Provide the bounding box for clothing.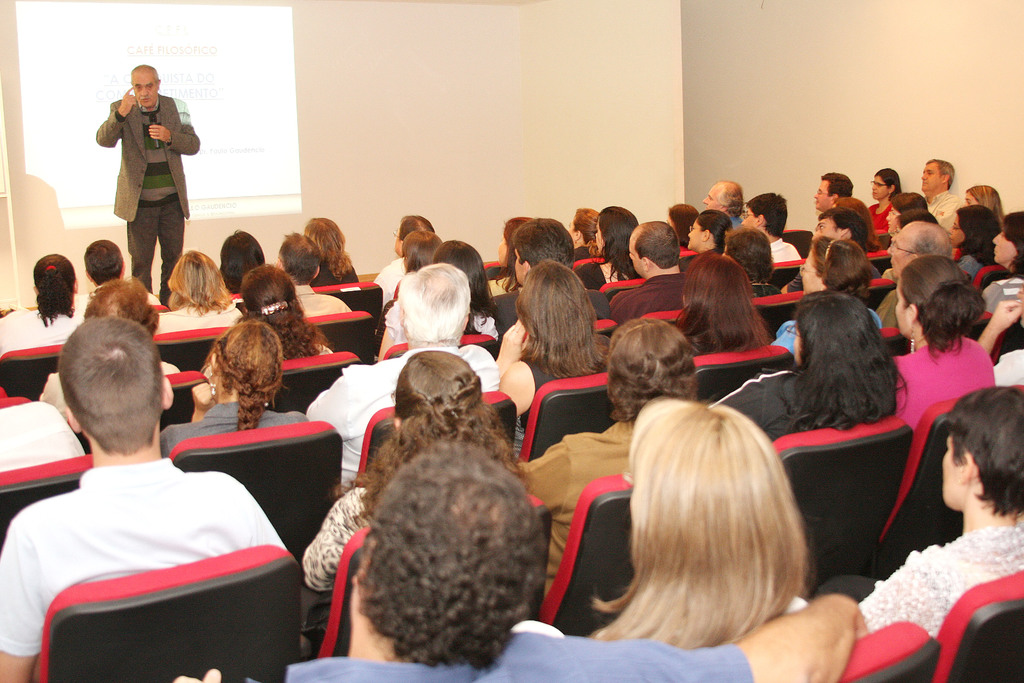
bbox=[71, 290, 161, 314].
